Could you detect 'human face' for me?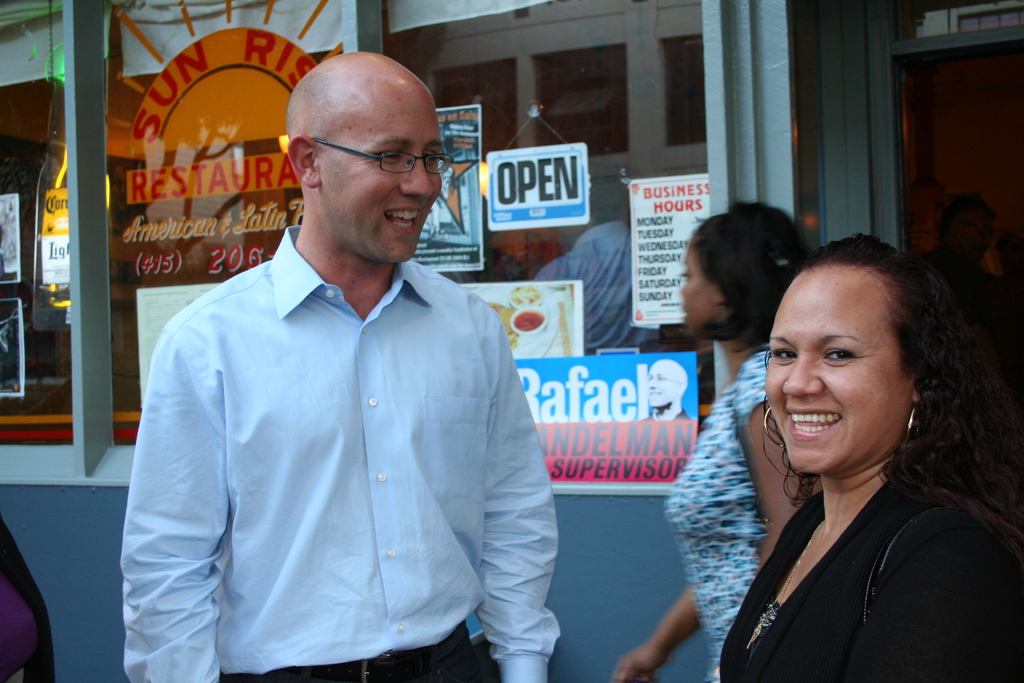
Detection result: locate(762, 263, 917, 480).
